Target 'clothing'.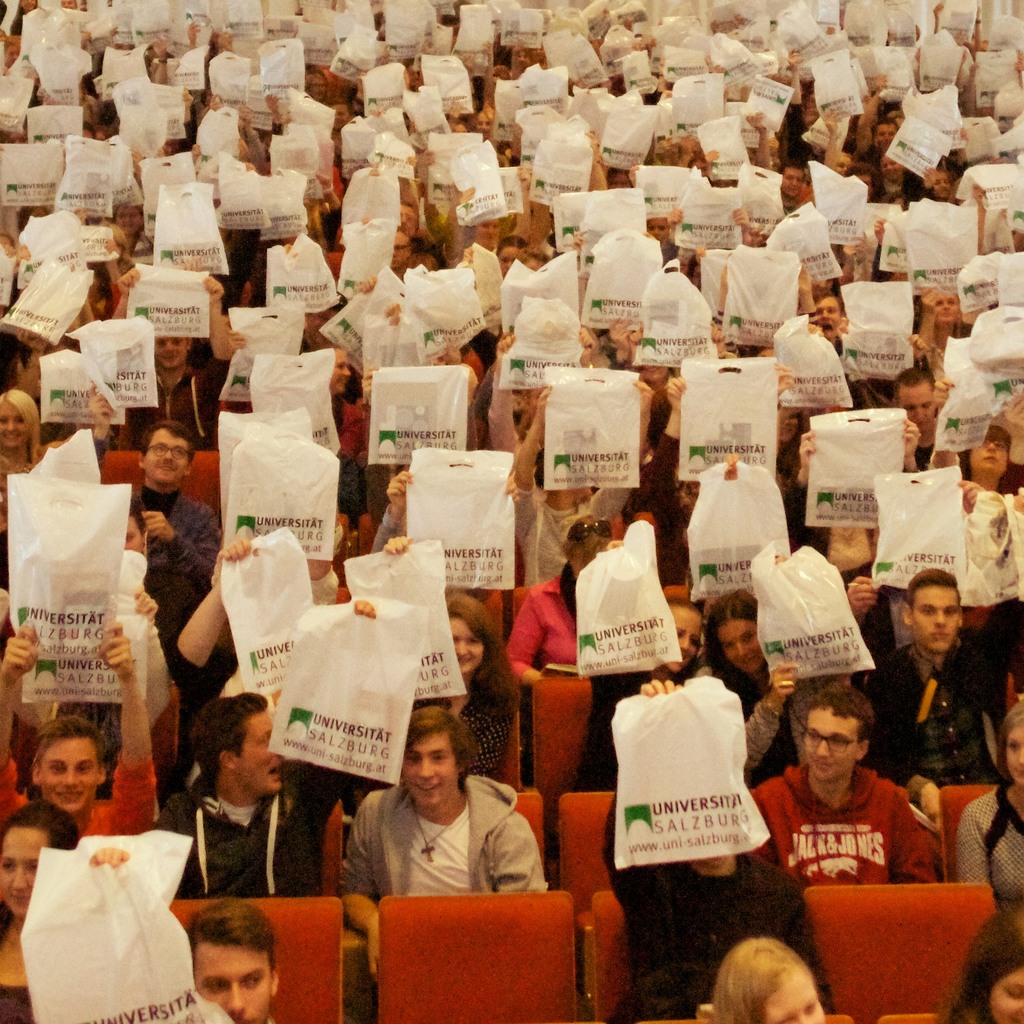
Target region: detection(0, 980, 35, 1023).
